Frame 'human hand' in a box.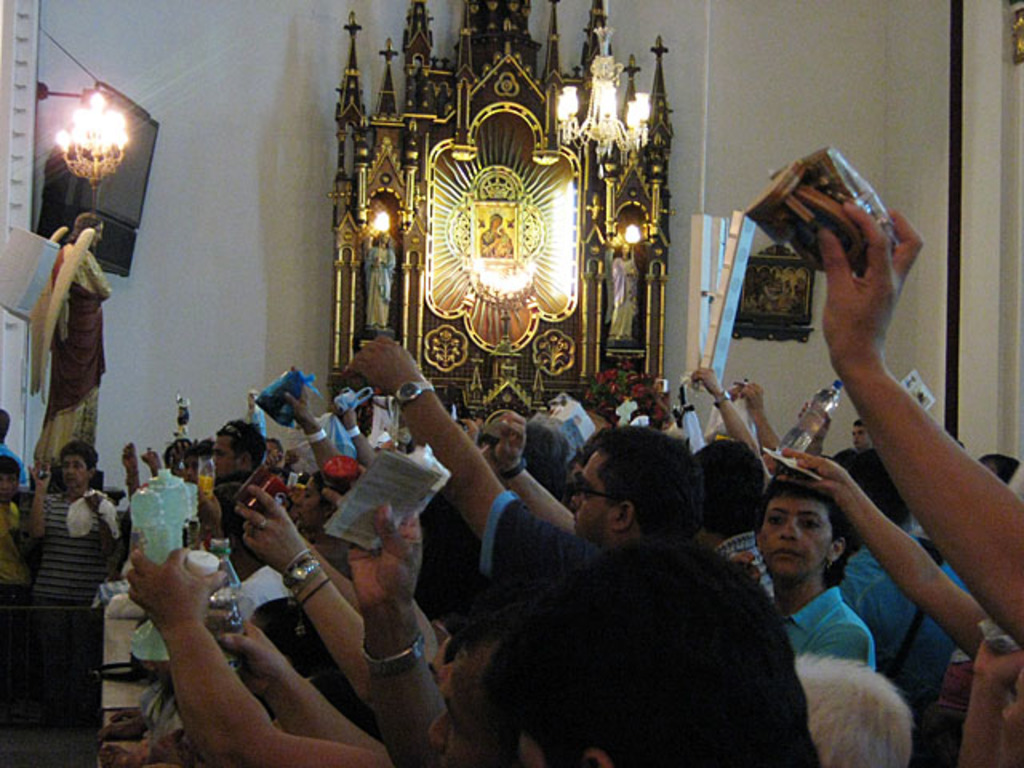
detection(1006, 691, 1022, 738).
